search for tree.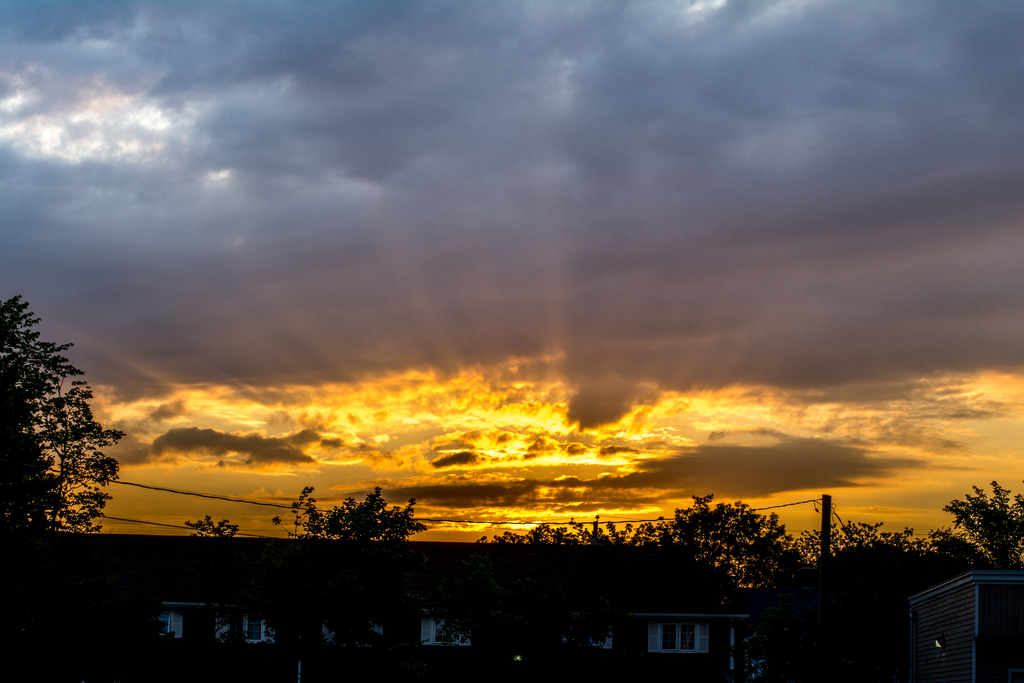
Found at (182, 512, 241, 592).
